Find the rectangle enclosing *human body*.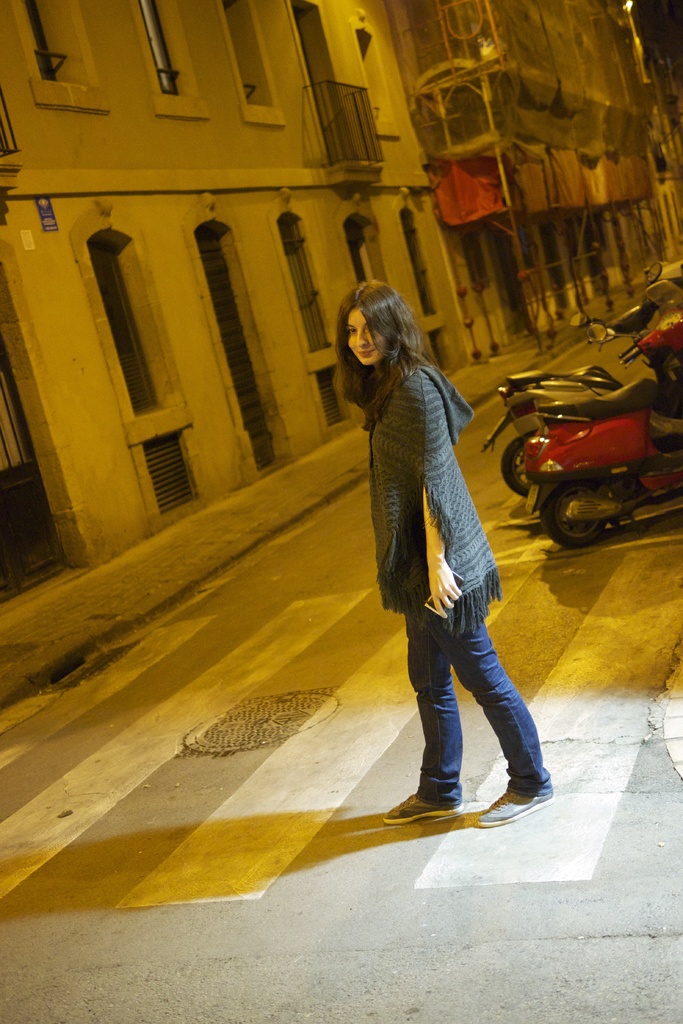
[343, 223, 536, 886].
